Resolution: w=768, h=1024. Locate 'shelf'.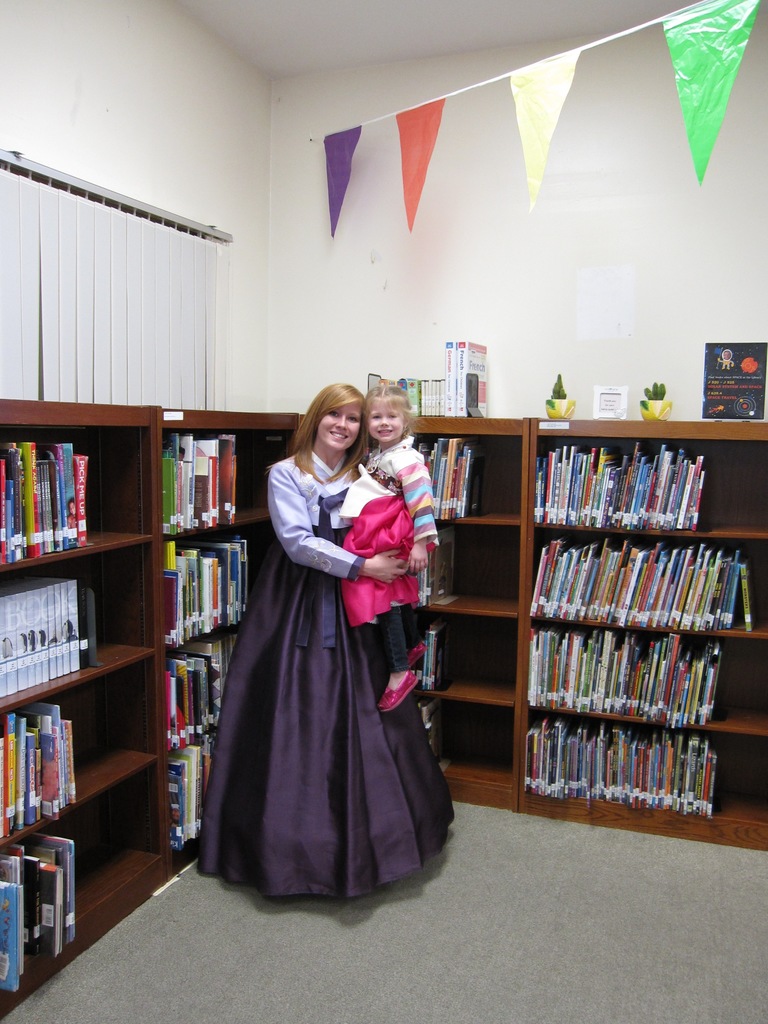
{"x1": 164, "y1": 724, "x2": 221, "y2": 864}.
